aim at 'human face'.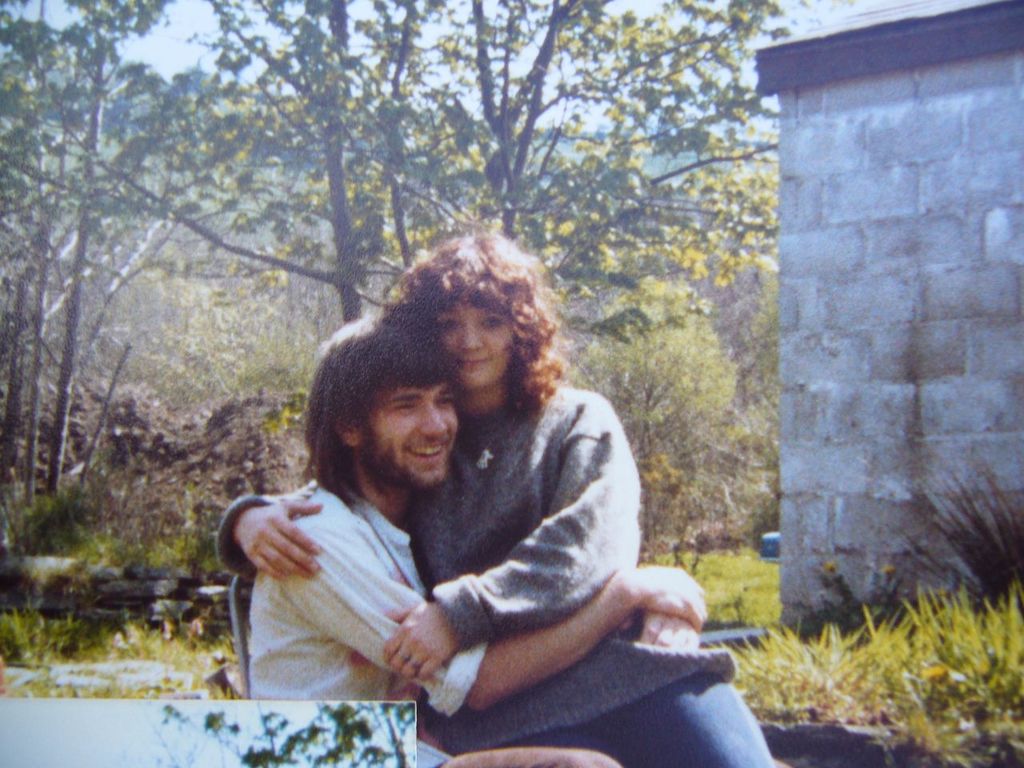
Aimed at locate(362, 388, 456, 484).
